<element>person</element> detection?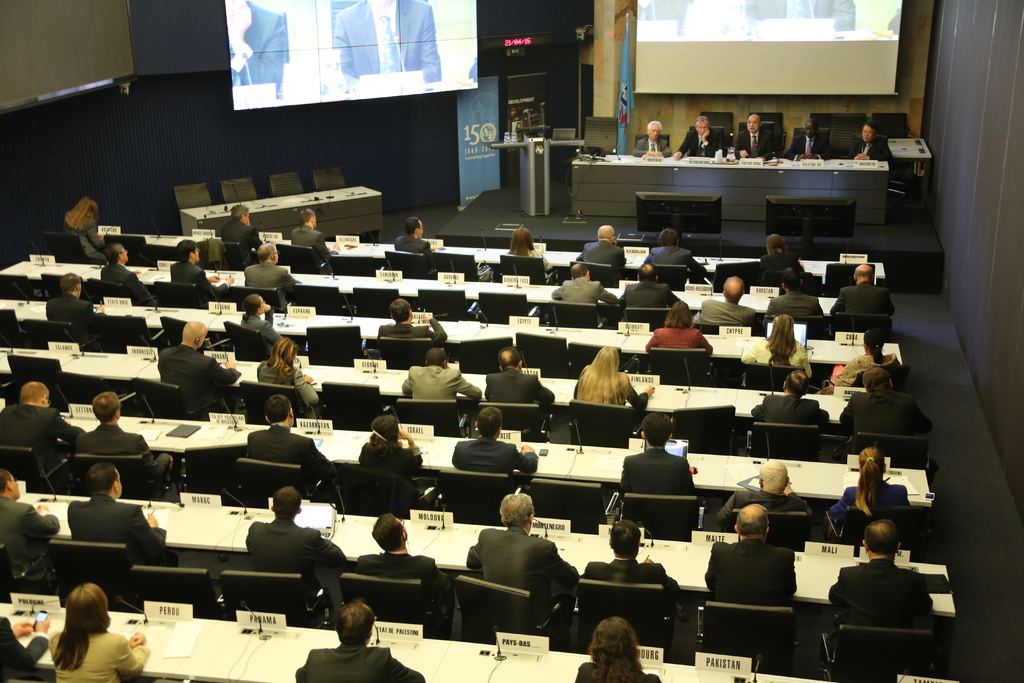
left=239, top=291, right=286, bottom=352
